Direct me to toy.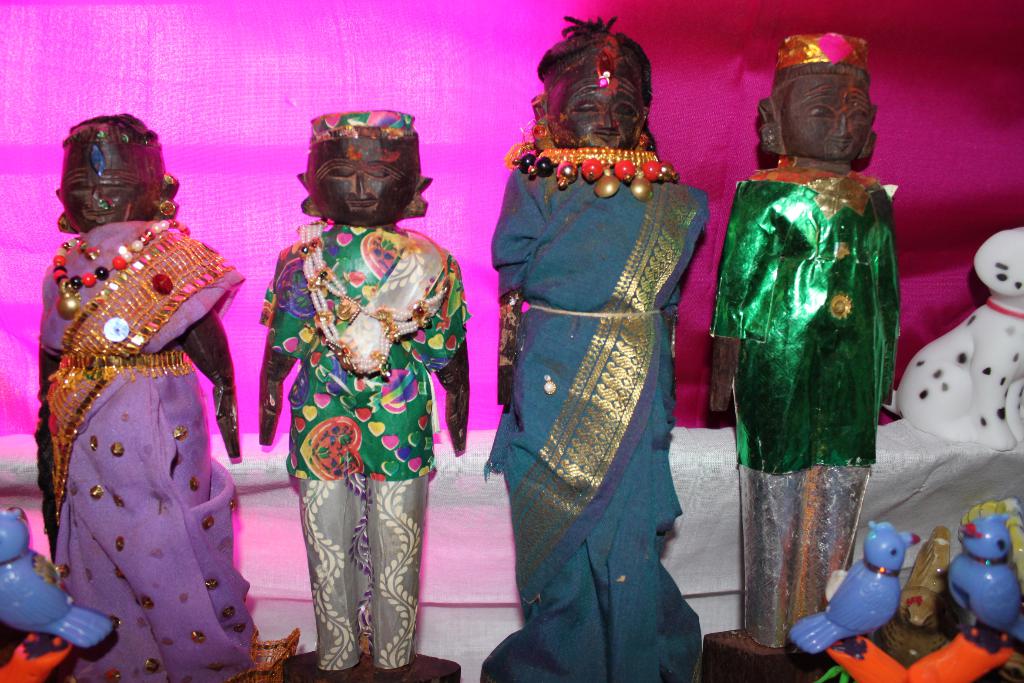
Direction: 470 12 714 682.
